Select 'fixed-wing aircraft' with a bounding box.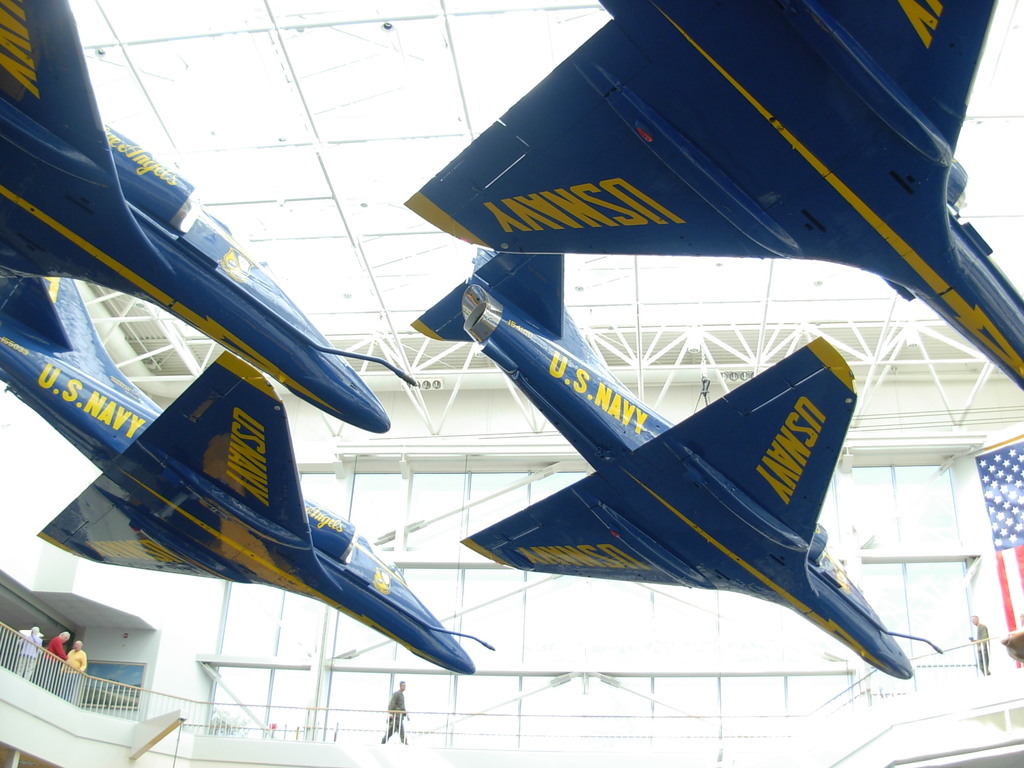
pyautogui.locateOnScreen(0, 275, 478, 669).
